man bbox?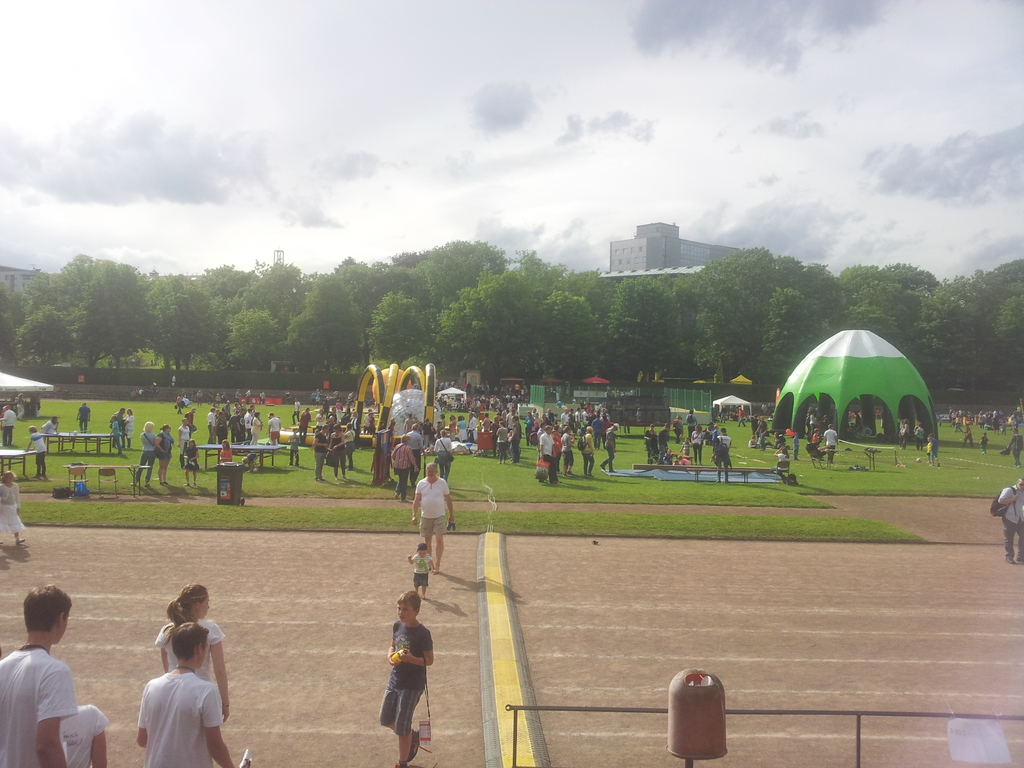
(185,405,196,436)
